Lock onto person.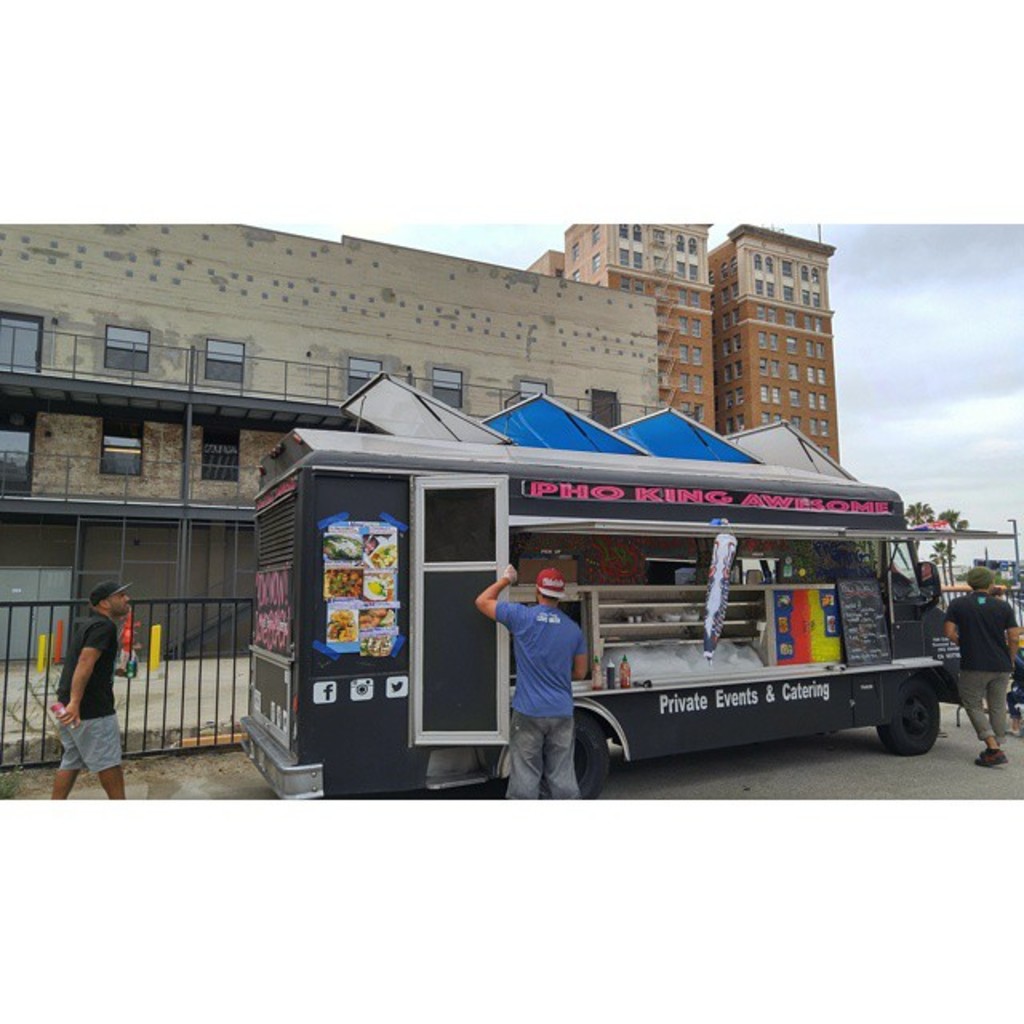
Locked: <region>477, 555, 584, 802</region>.
